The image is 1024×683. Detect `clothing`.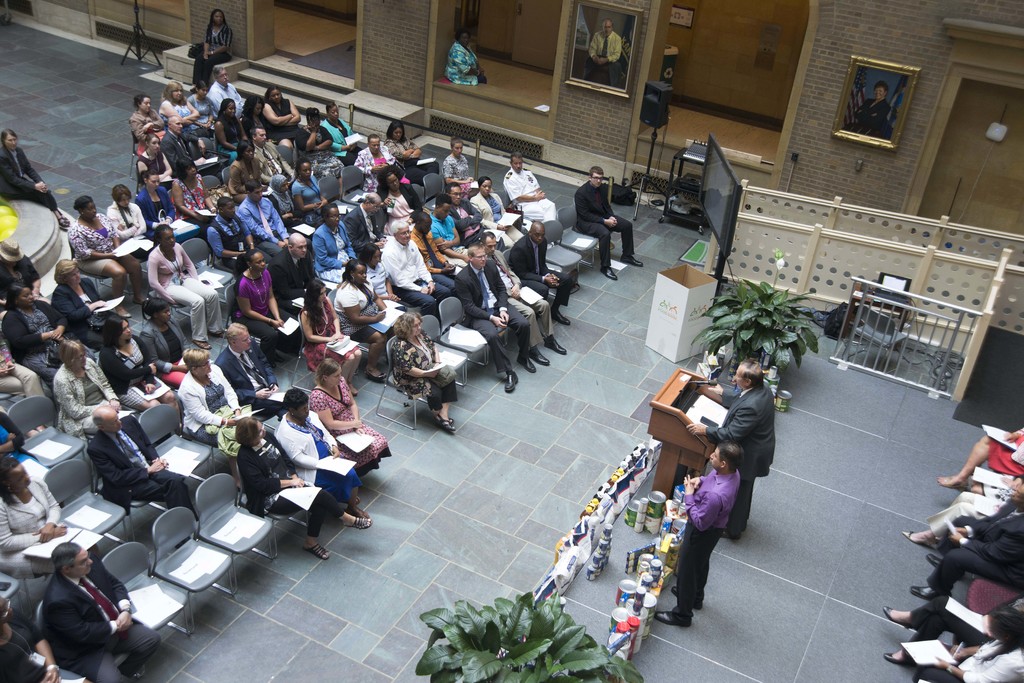
Detection: rect(331, 277, 404, 344).
